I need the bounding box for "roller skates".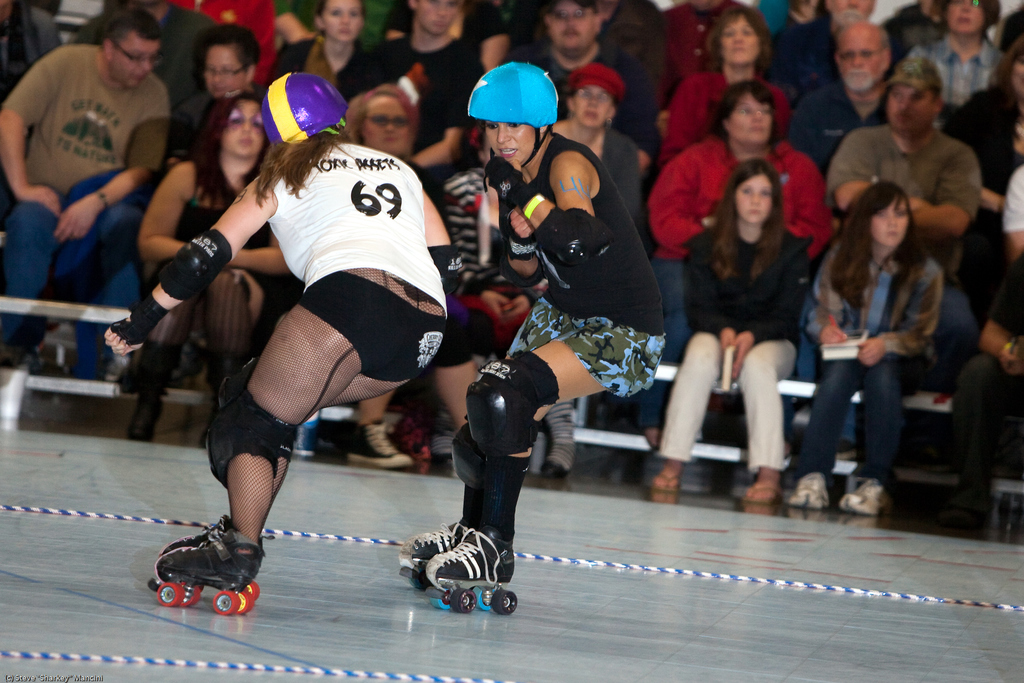
Here it is: x1=396 y1=514 x2=469 y2=588.
